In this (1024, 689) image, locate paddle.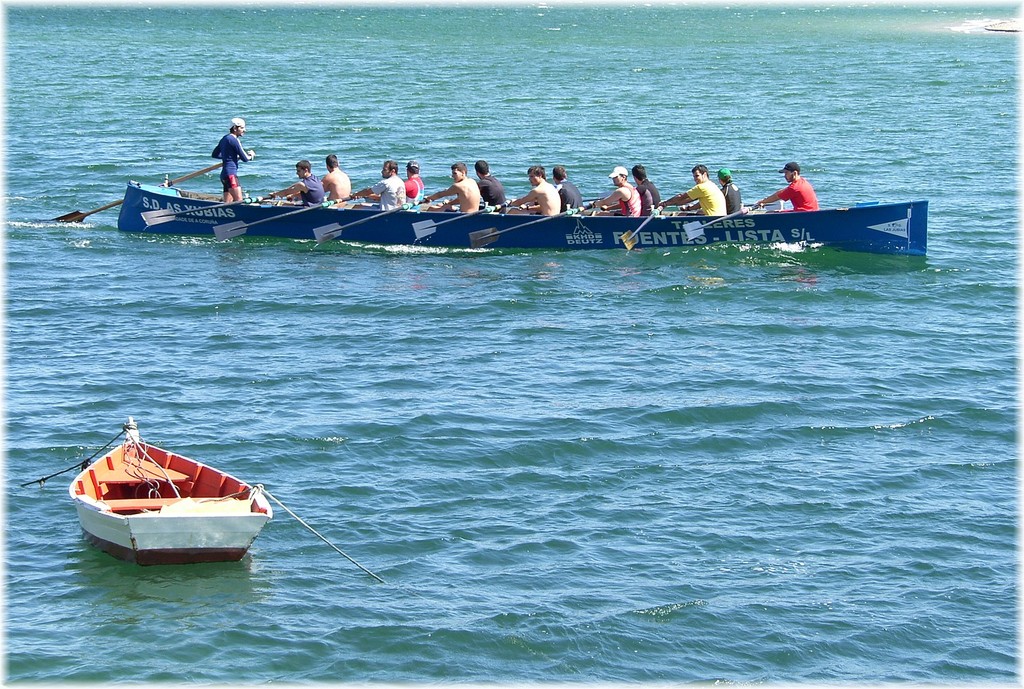
Bounding box: <box>229,192,364,233</box>.
